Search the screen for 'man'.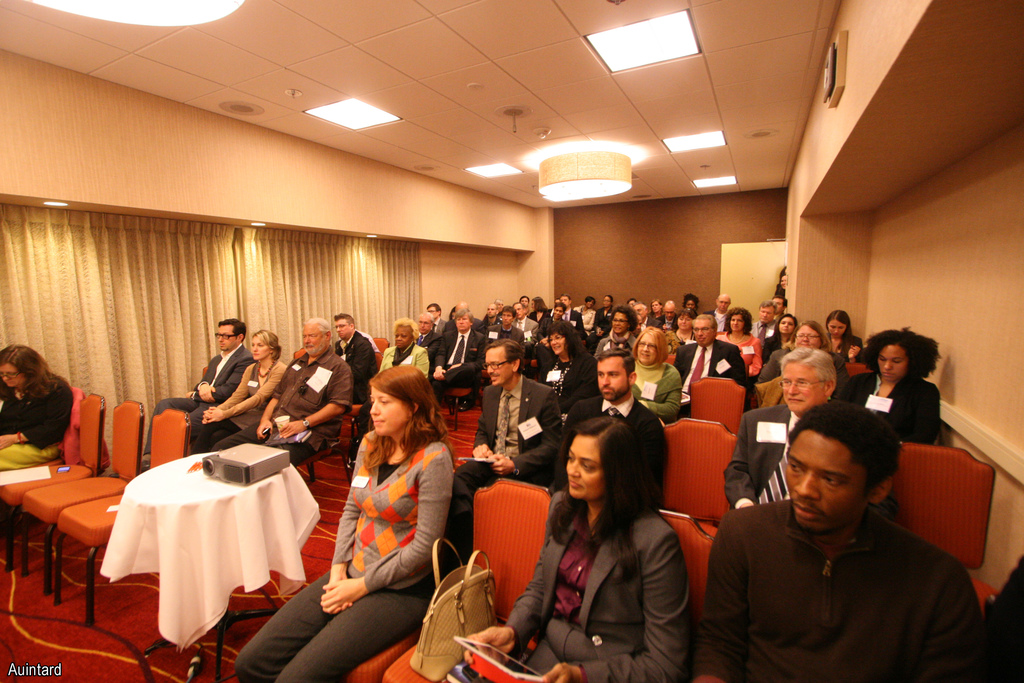
Found at <region>214, 313, 362, 462</region>.
